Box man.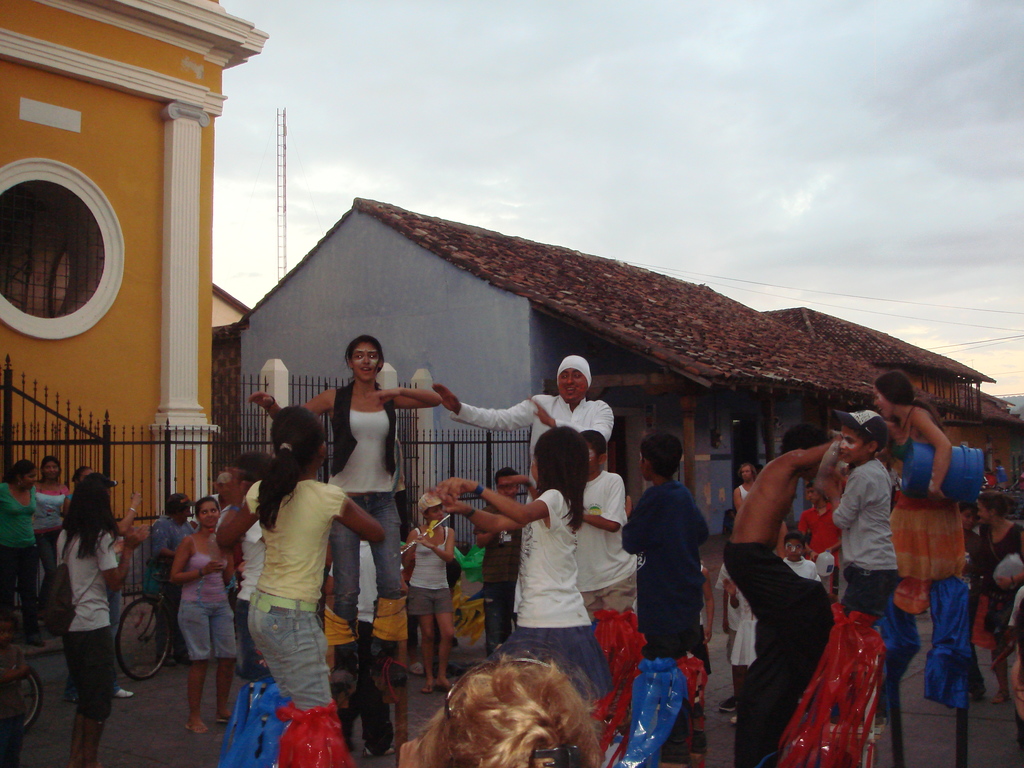
{"left": 732, "top": 465, "right": 790, "bottom": 559}.
